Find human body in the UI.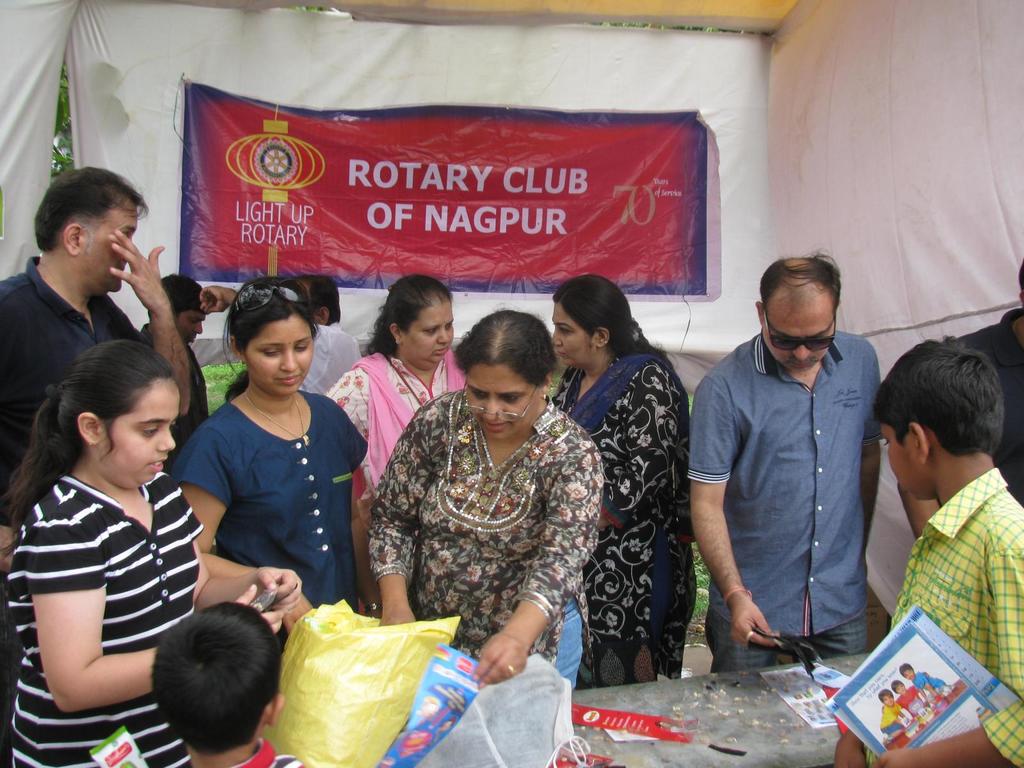
UI element at x1=878 y1=688 x2=908 y2=734.
